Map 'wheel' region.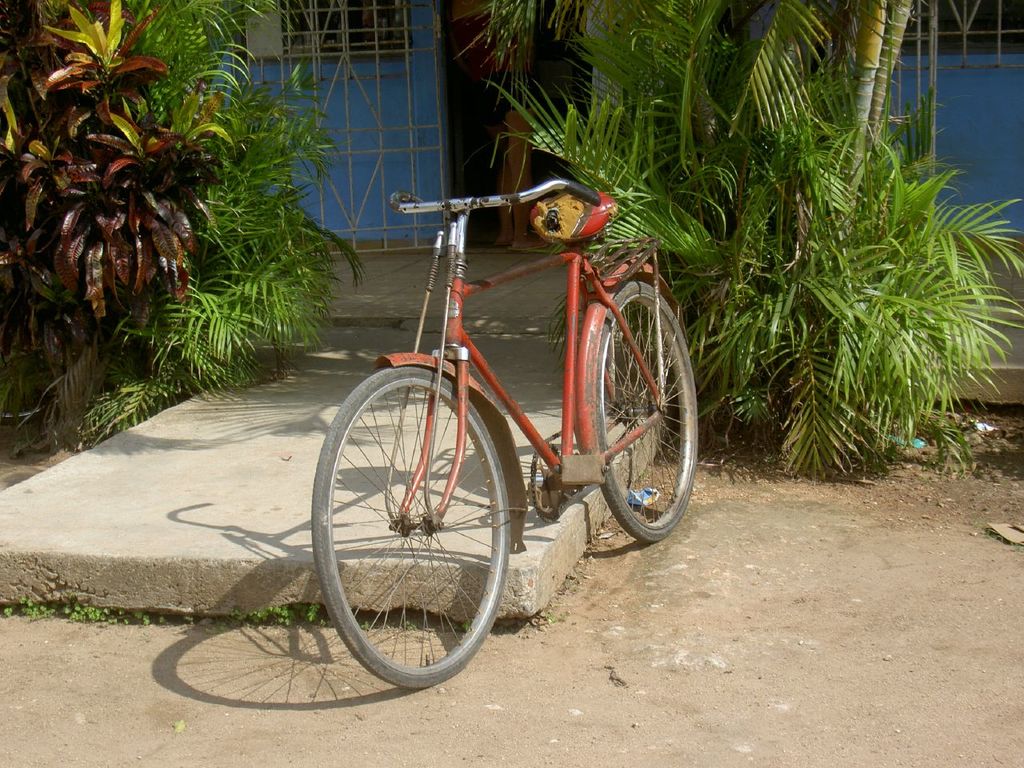
Mapped to (left=320, top=354, right=510, bottom=688).
